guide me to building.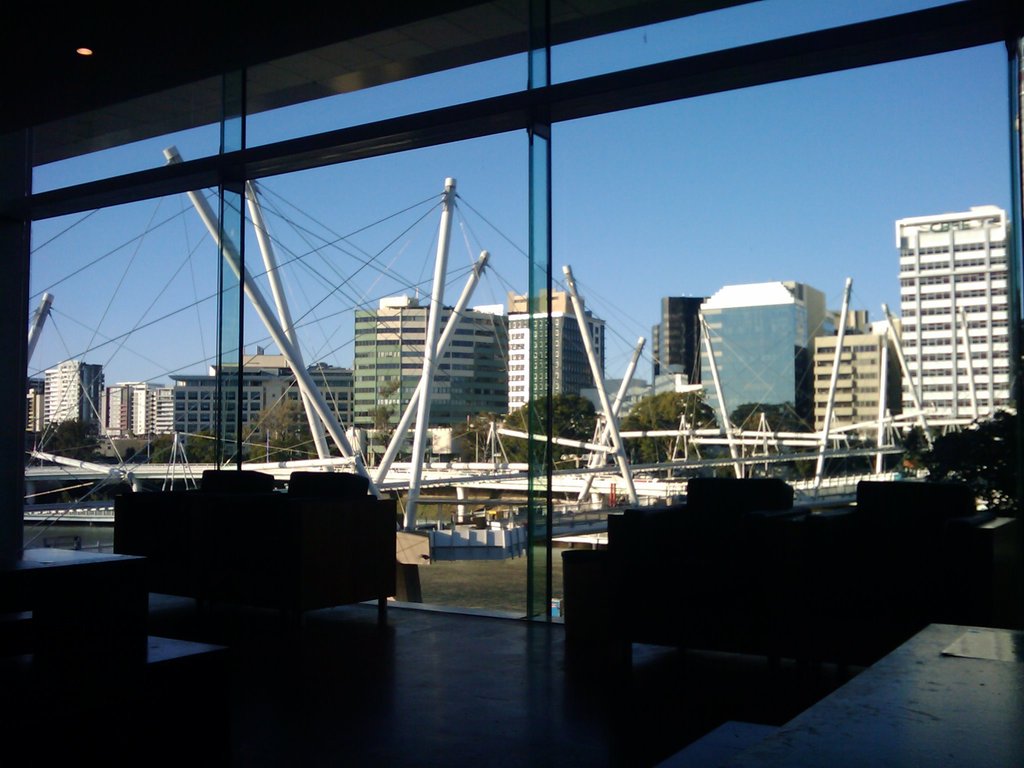
Guidance: (x1=342, y1=281, x2=512, y2=451).
